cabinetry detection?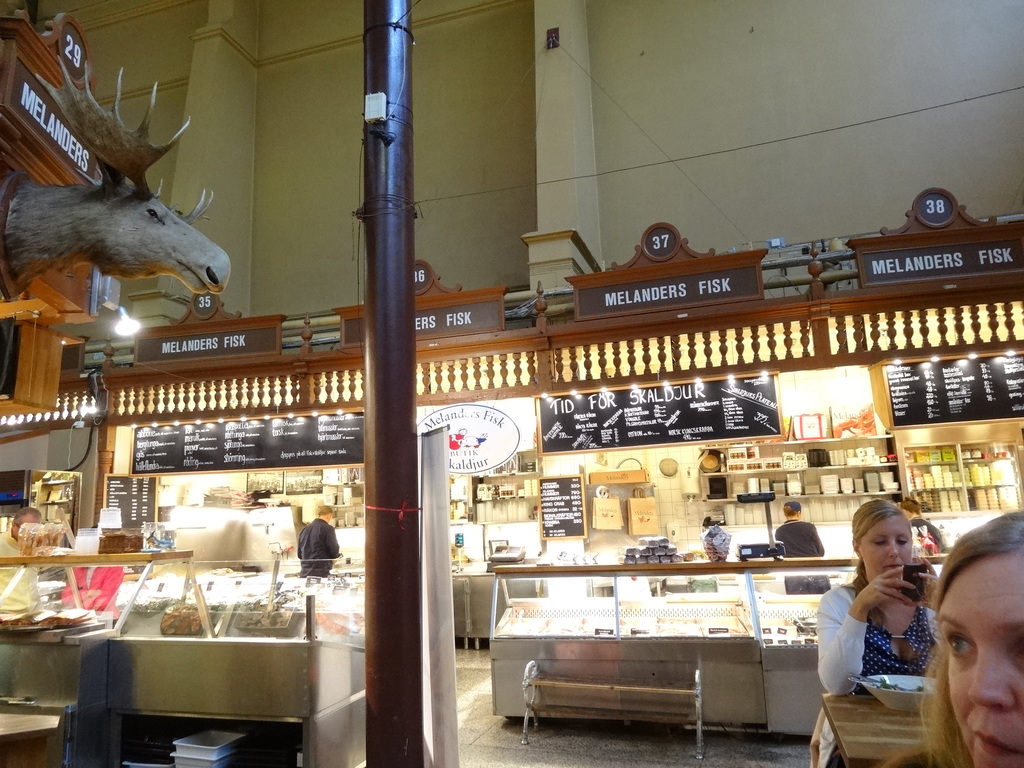
{"x1": 0, "y1": 0, "x2": 228, "y2": 430}
